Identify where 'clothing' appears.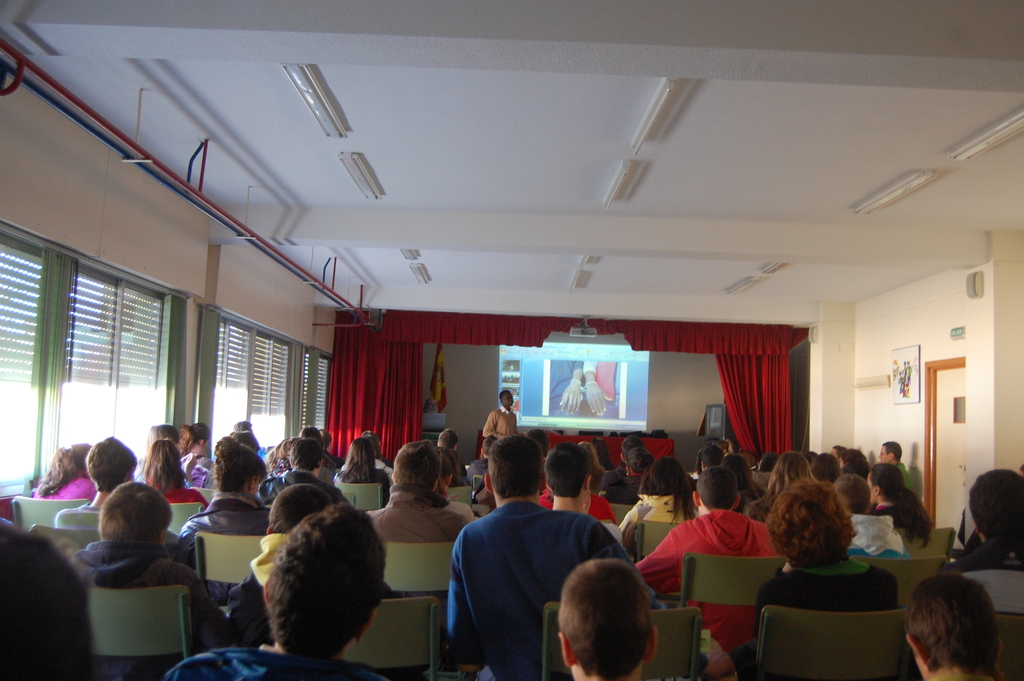
Appears at bbox=[226, 532, 286, 652].
